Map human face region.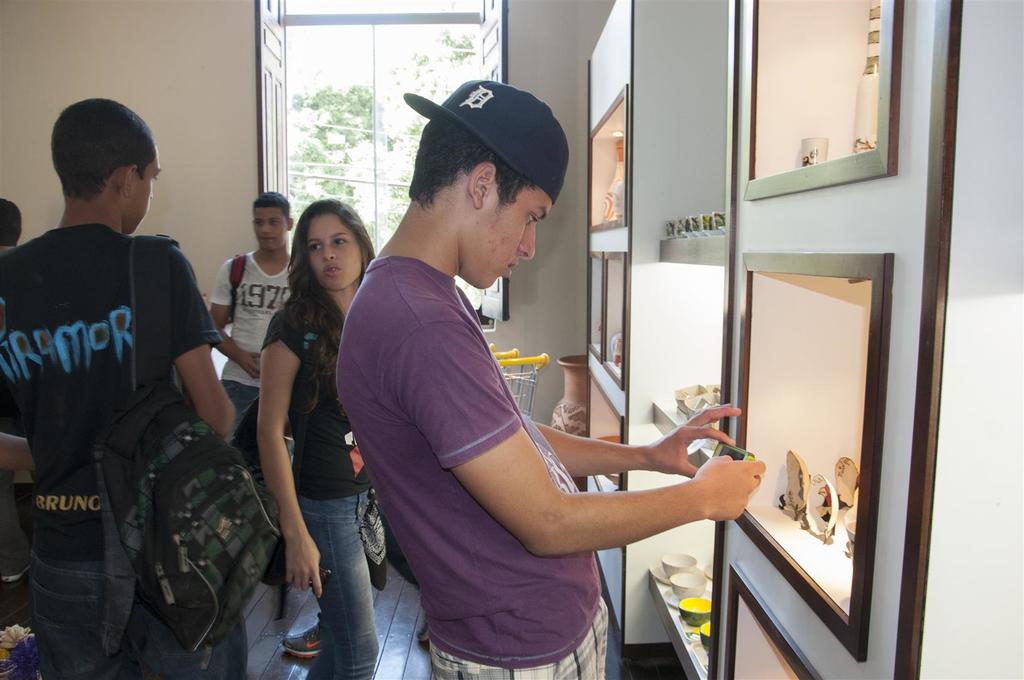
Mapped to [left=255, top=209, right=289, bottom=252].
